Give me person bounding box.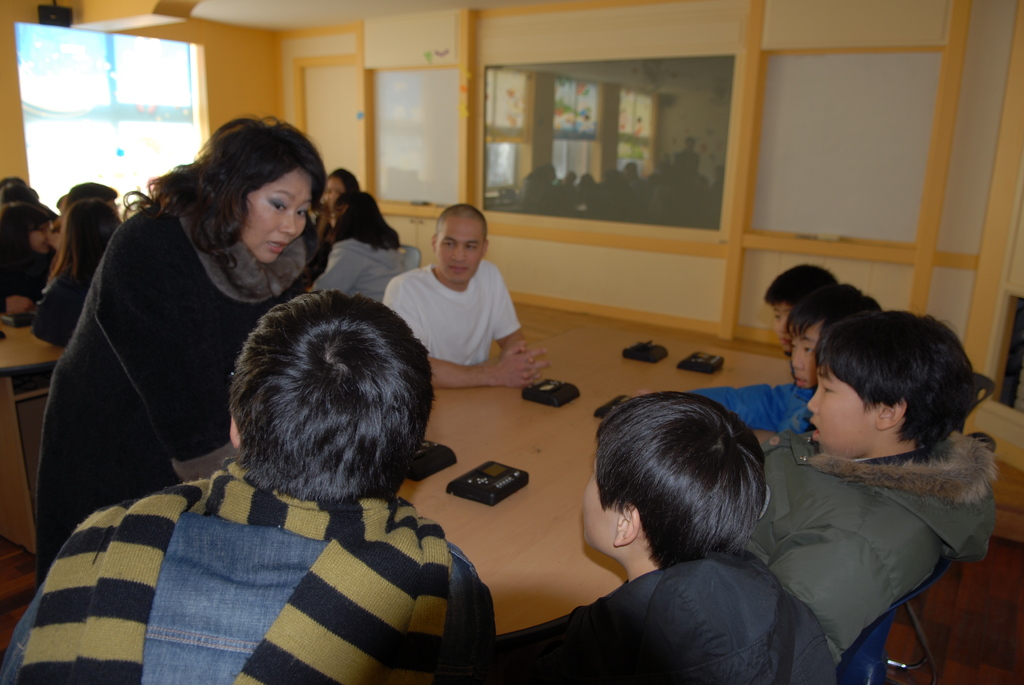
detection(495, 397, 832, 684).
